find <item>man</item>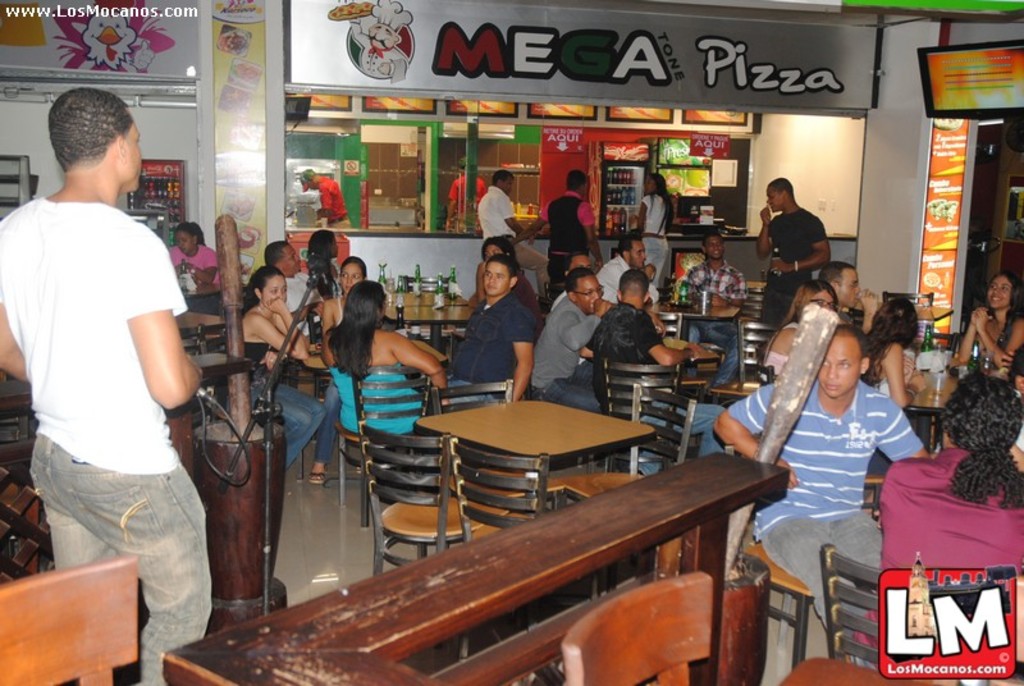
bbox=(471, 169, 552, 297)
